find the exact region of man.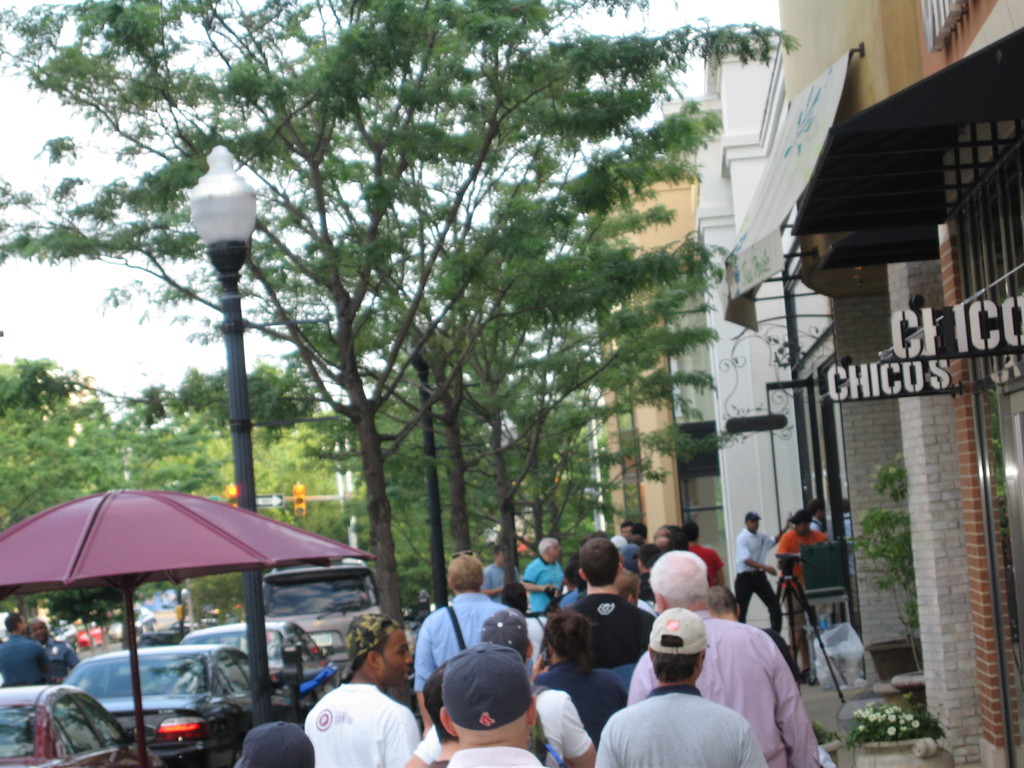
Exact region: box=[410, 610, 593, 765].
